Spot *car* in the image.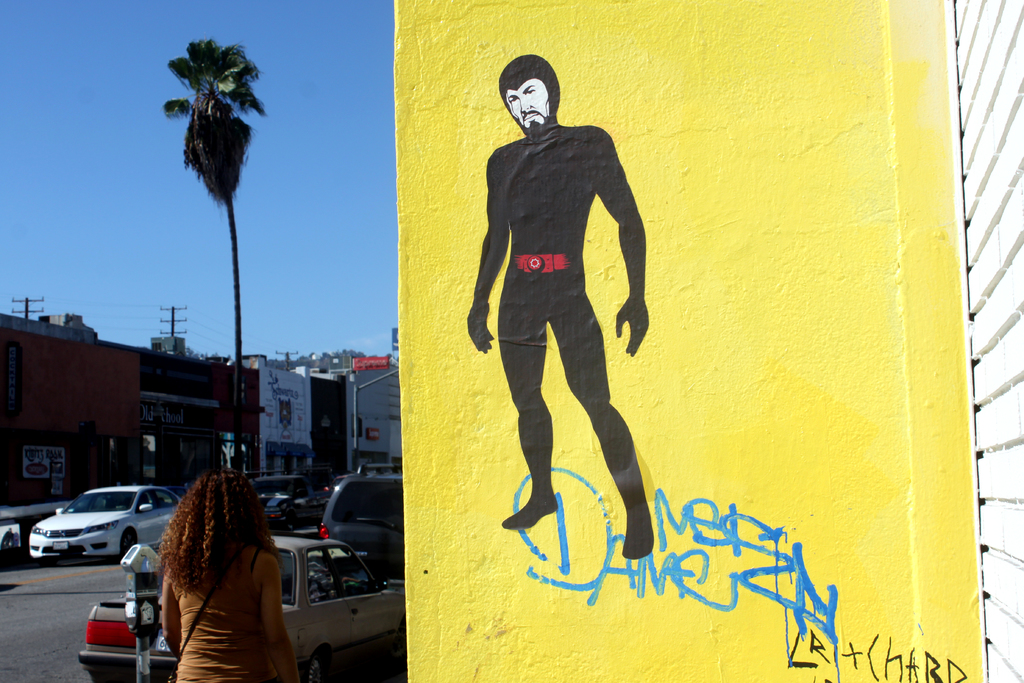
*car* found at 268/475/329/536.
